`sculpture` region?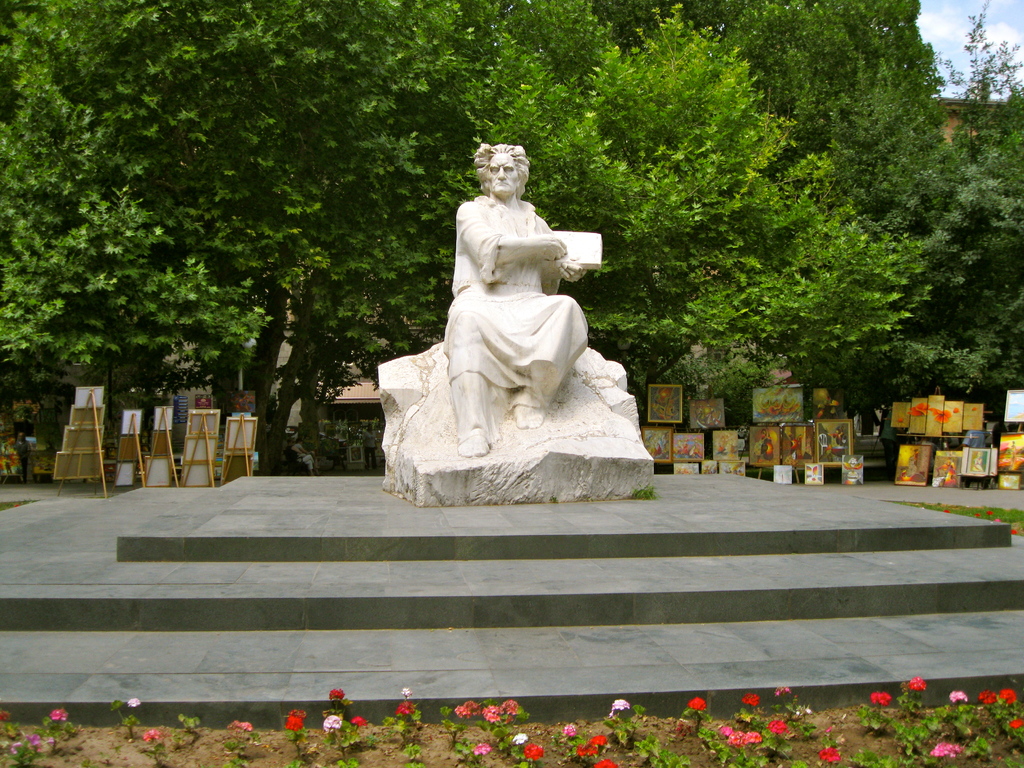
left=394, top=136, right=650, bottom=506
